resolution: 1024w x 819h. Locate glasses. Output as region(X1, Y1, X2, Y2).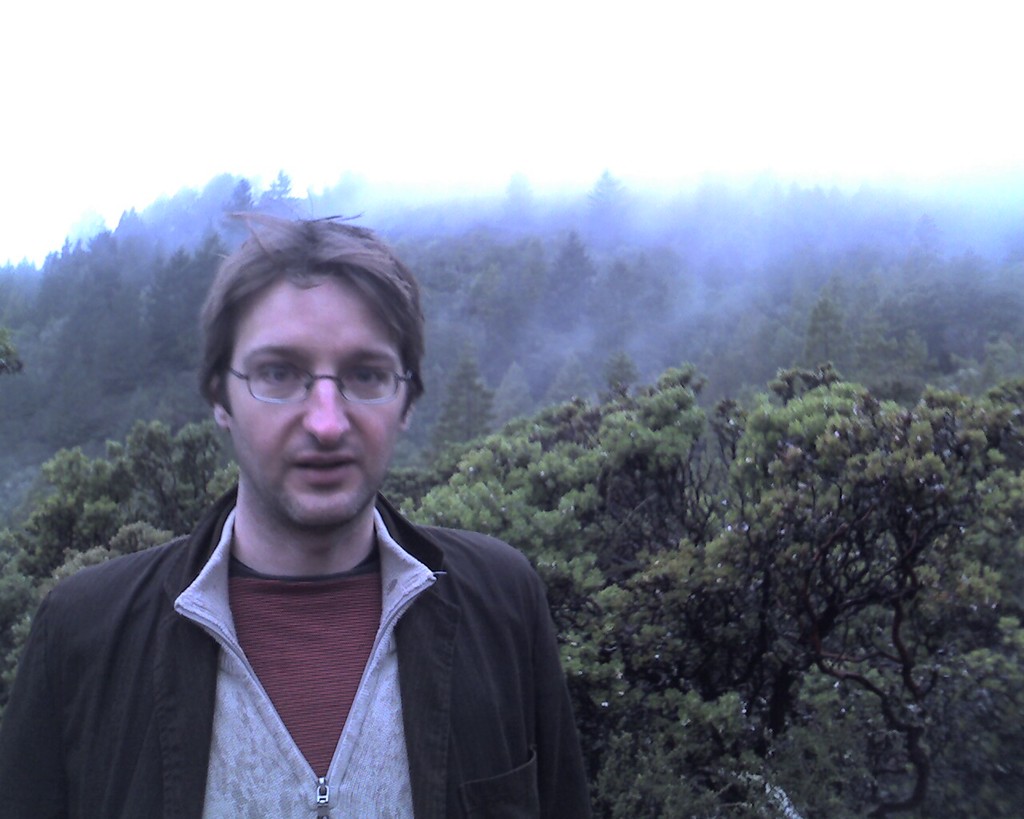
region(226, 362, 414, 403).
